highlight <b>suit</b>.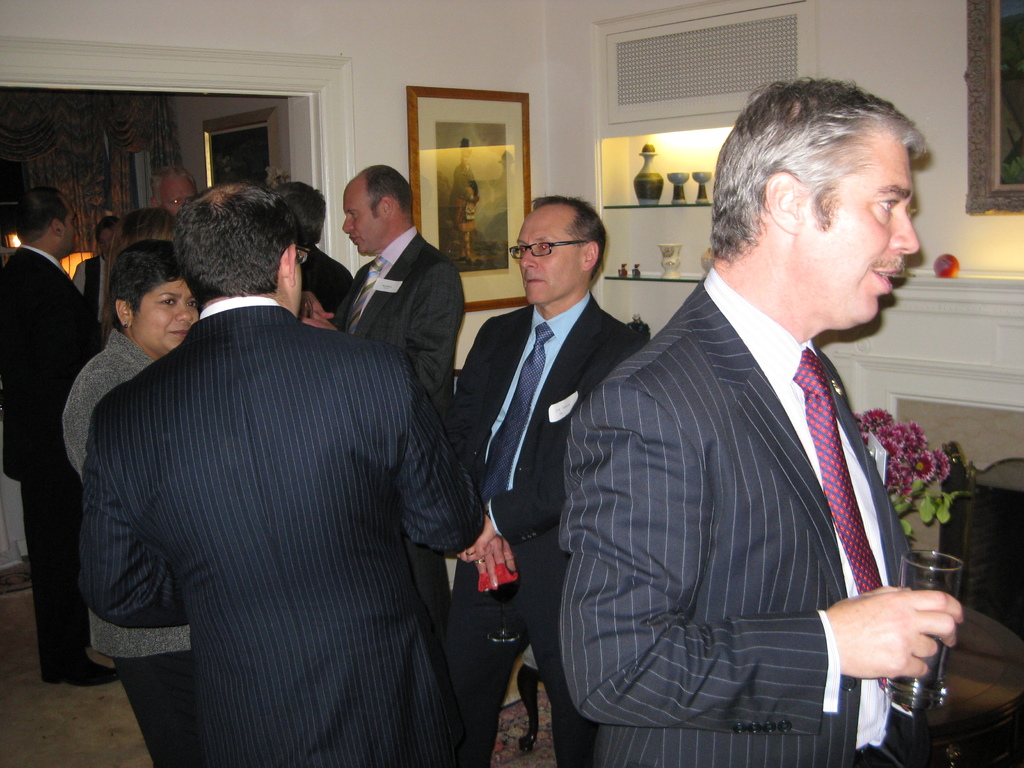
Highlighted region: (left=338, top=235, right=471, bottom=424).
